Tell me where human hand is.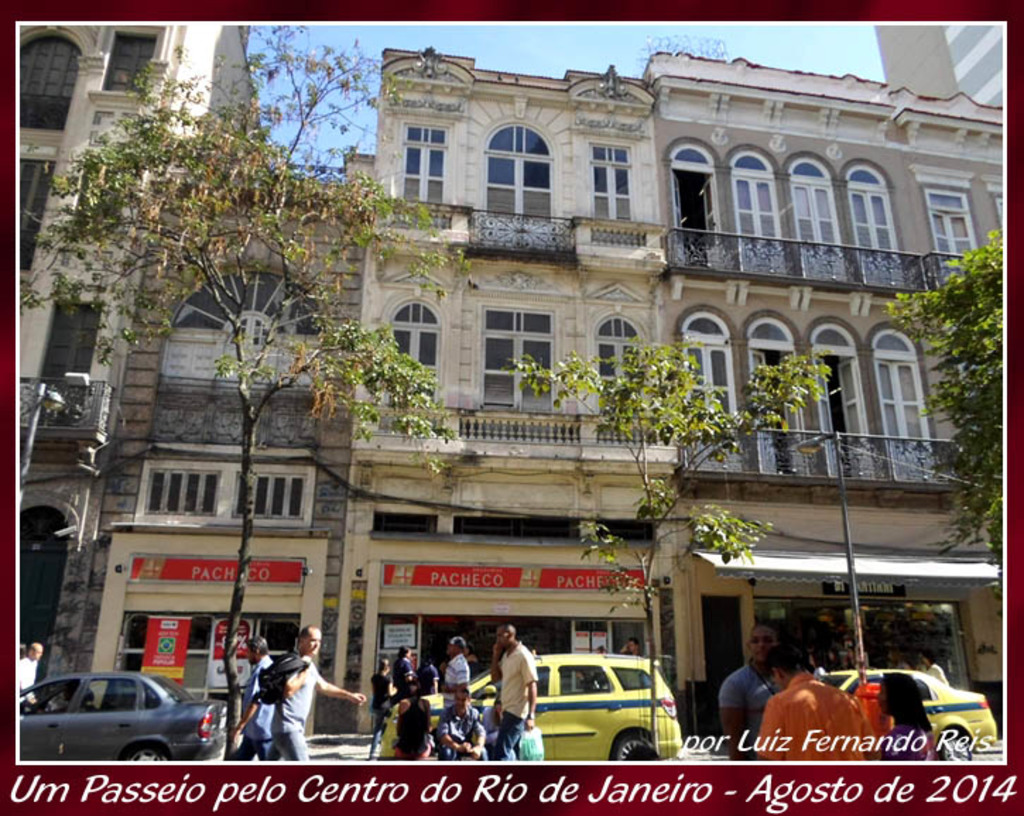
human hand is at locate(521, 720, 535, 734).
